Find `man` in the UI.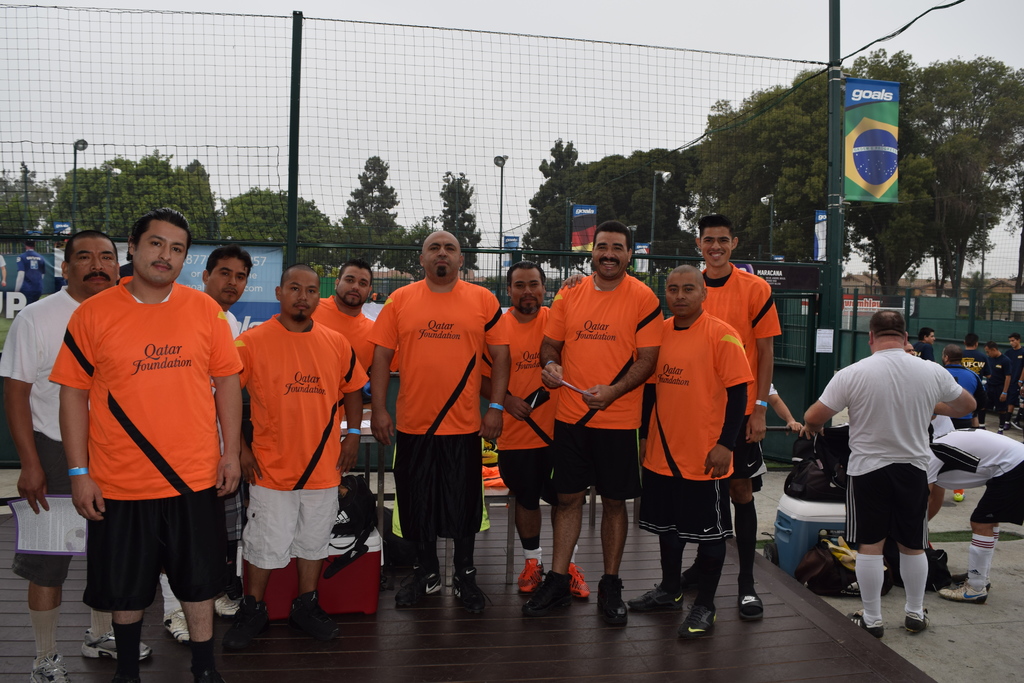
UI element at <bbox>0, 231, 160, 682</bbox>.
